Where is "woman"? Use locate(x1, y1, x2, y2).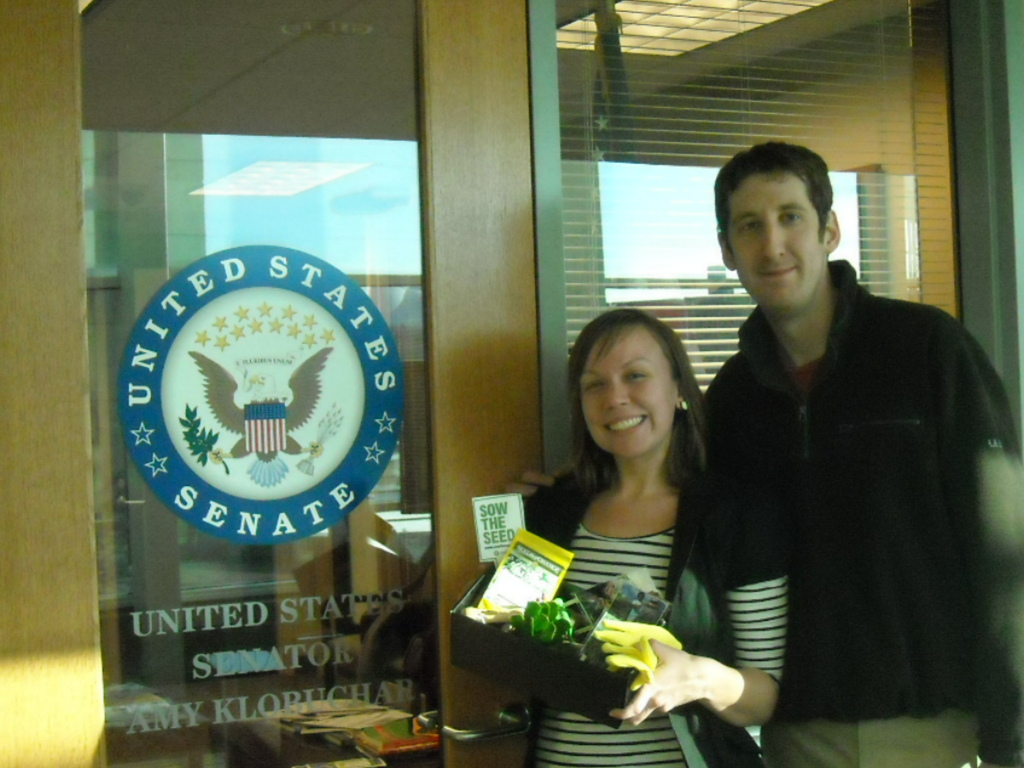
locate(540, 246, 790, 729).
